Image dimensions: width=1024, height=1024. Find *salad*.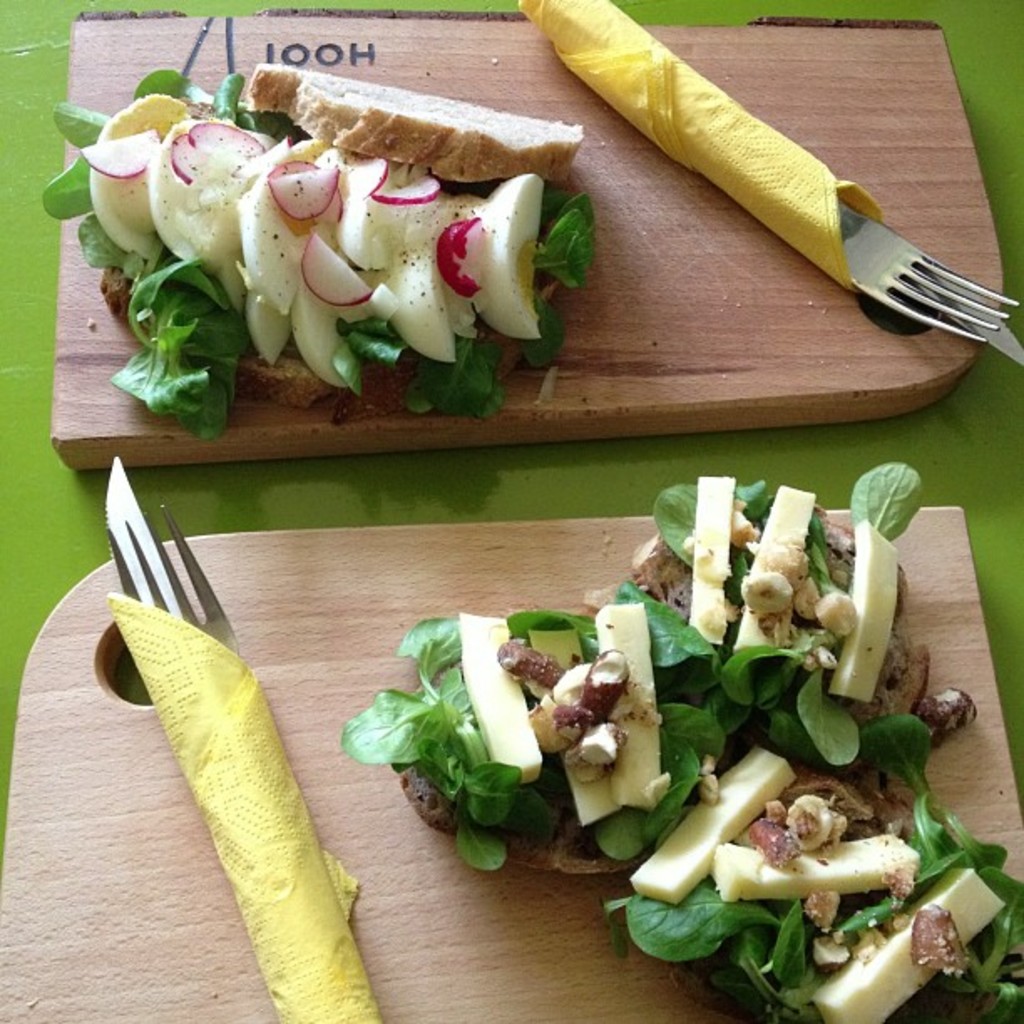
x1=340 y1=467 x2=1022 y2=1022.
